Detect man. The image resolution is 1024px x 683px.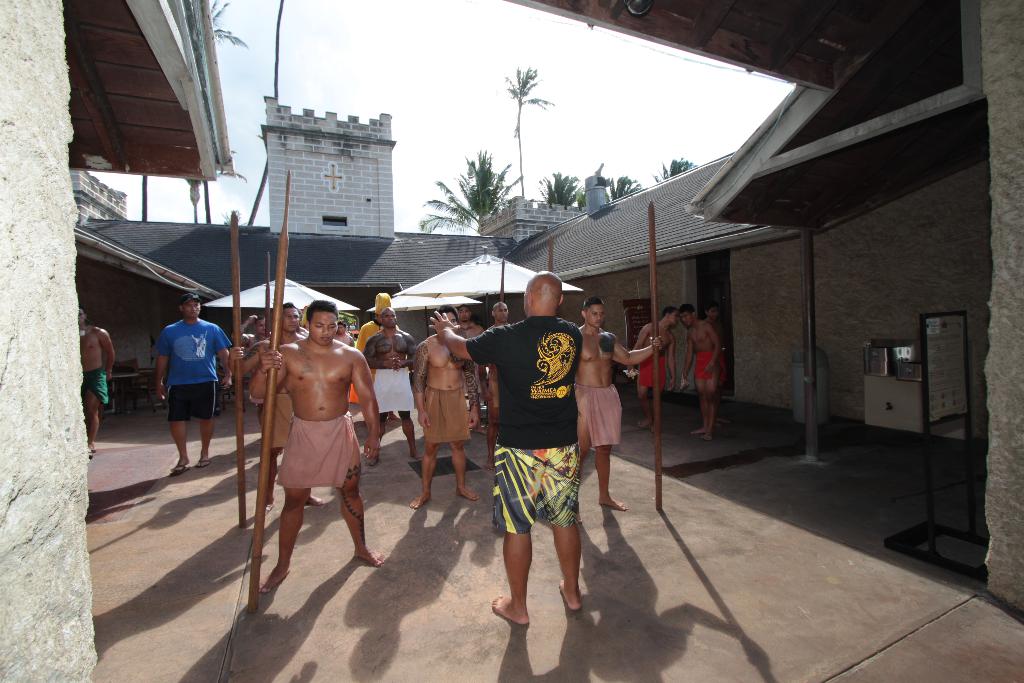
left=252, top=300, right=386, bottom=595.
